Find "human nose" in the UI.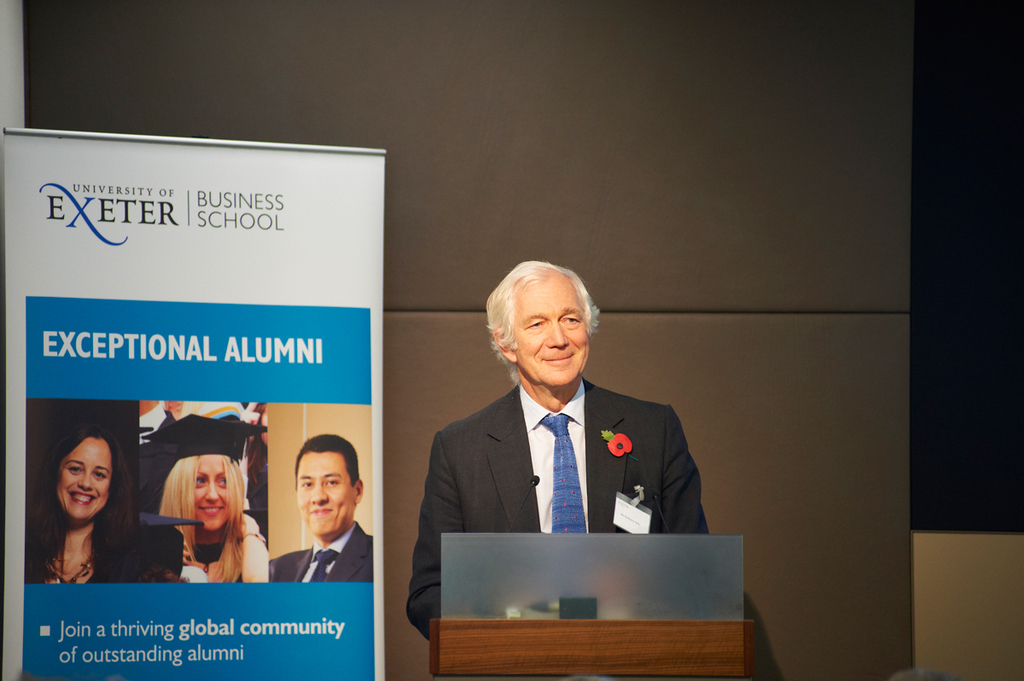
UI element at l=79, t=472, r=90, b=486.
